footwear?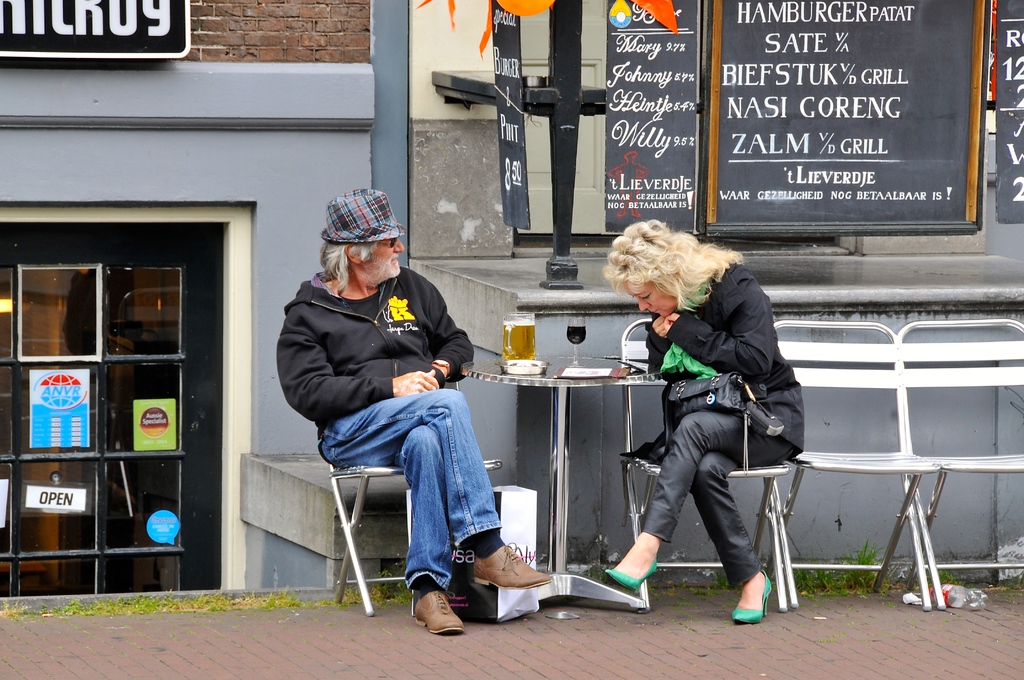
[602, 562, 660, 587]
